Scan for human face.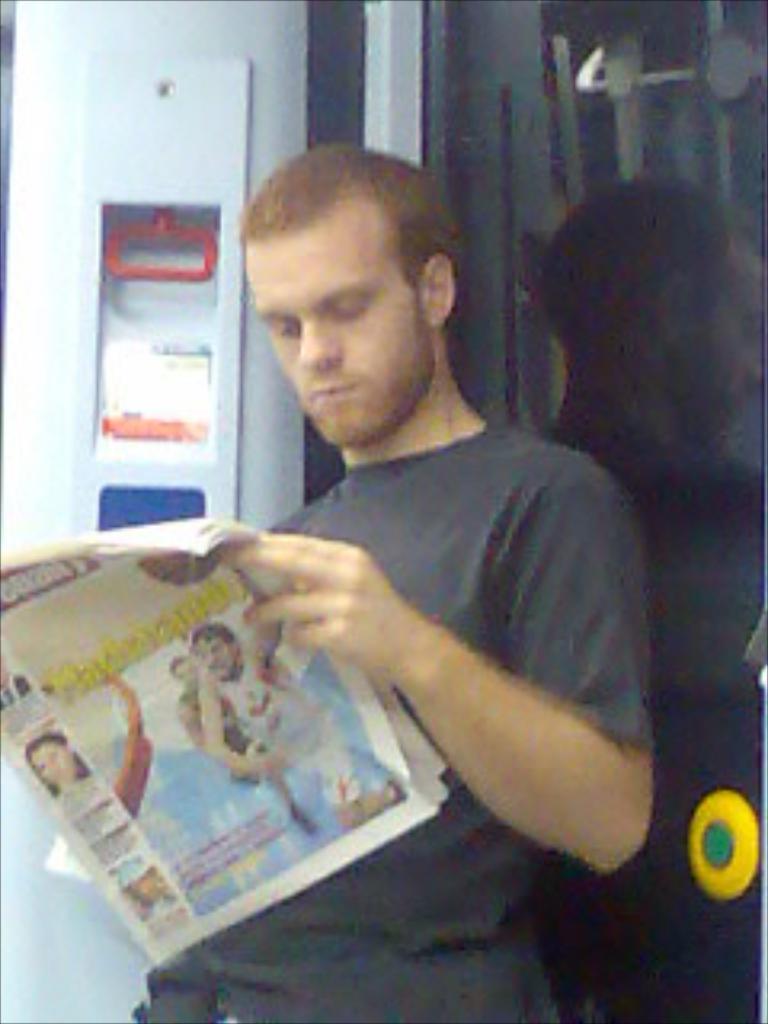
Scan result: crop(240, 227, 438, 448).
